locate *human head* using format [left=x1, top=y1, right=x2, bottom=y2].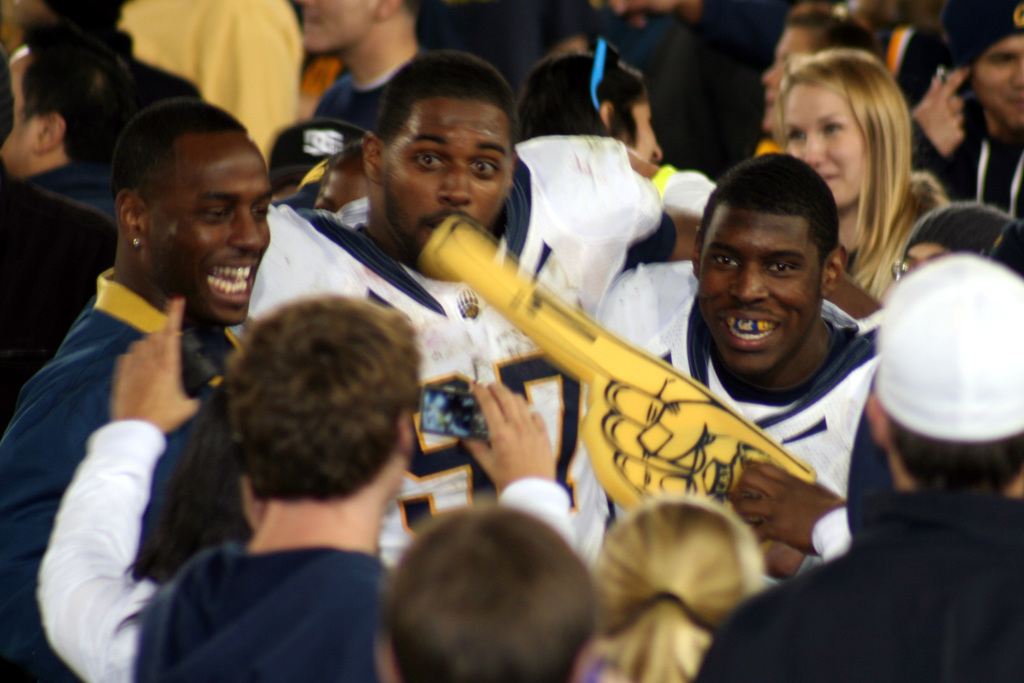
[left=760, top=6, right=883, bottom=131].
